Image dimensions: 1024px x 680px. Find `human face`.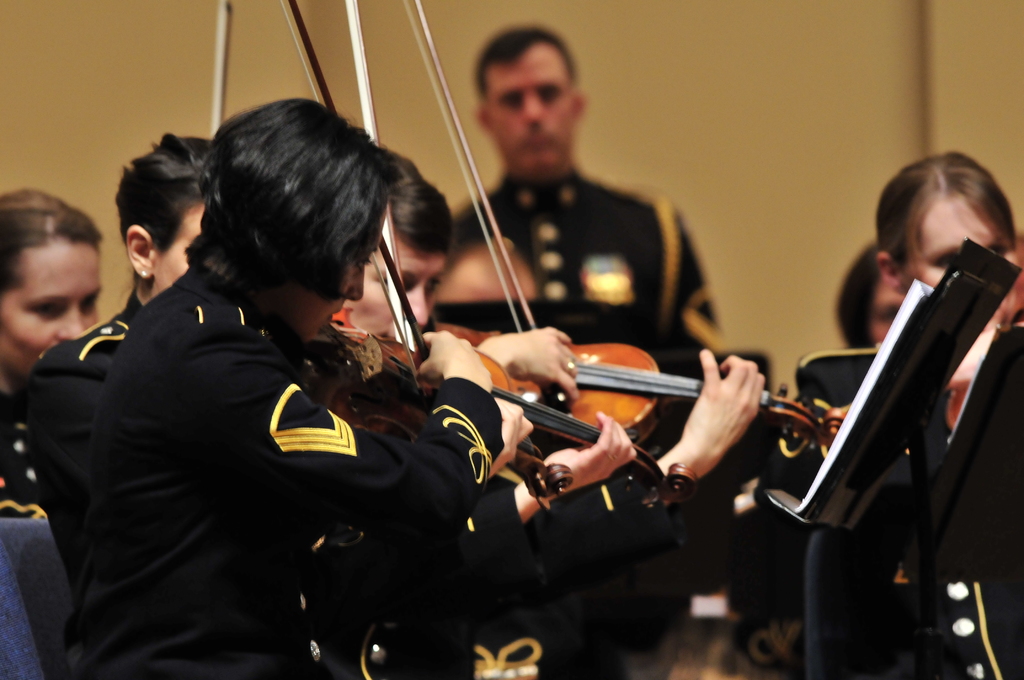
[x1=870, y1=268, x2=908, y2=341].
